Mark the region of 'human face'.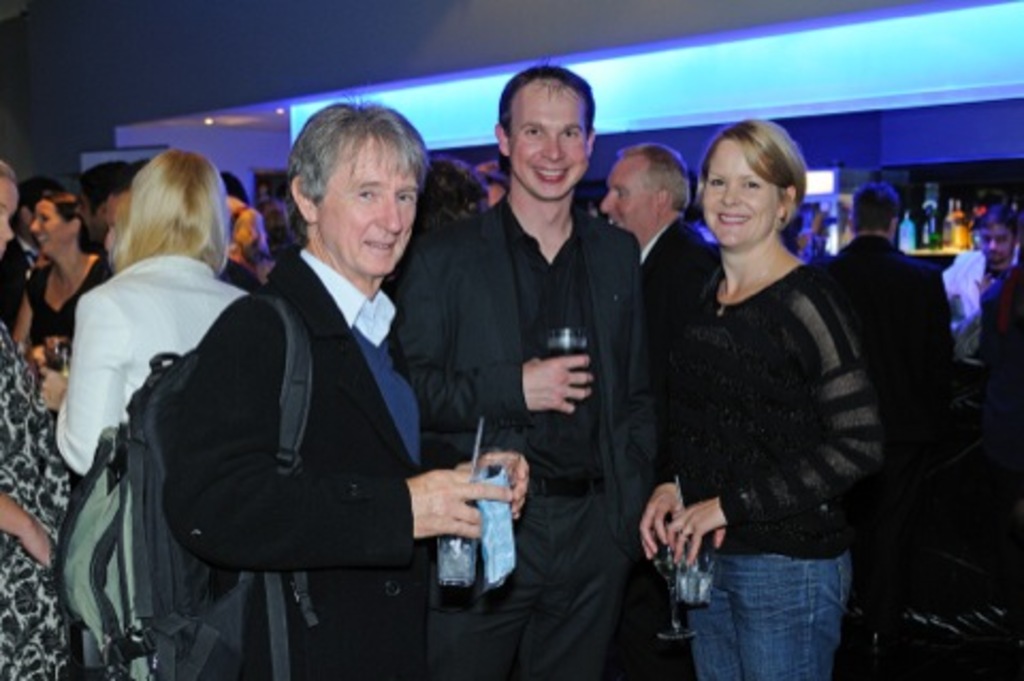
Region: <region>320, 141, 416, 275</region>.
